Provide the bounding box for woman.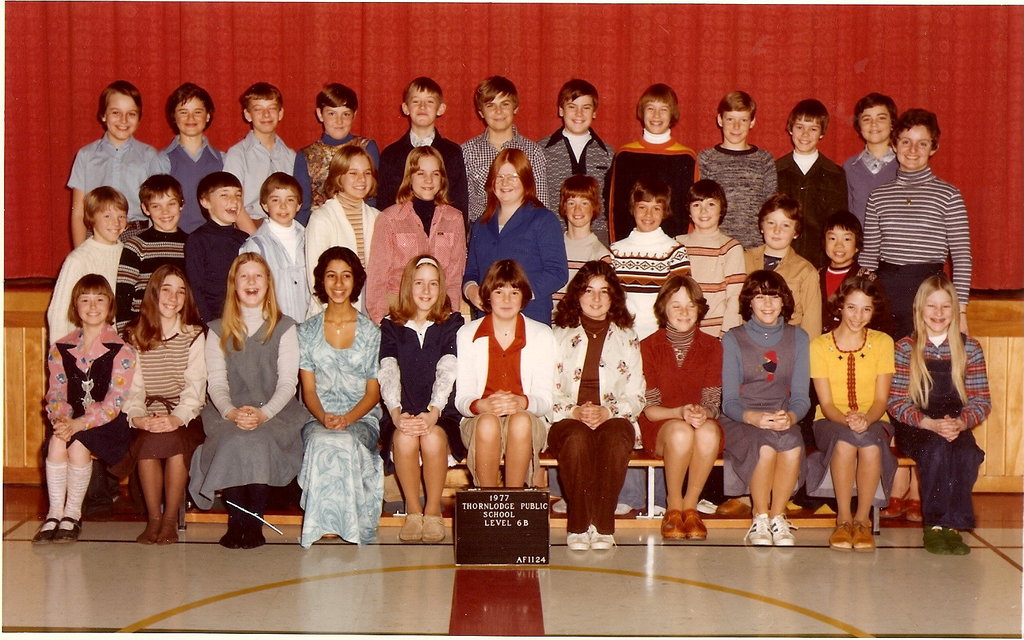
<box>467,143,572,330</box>.
